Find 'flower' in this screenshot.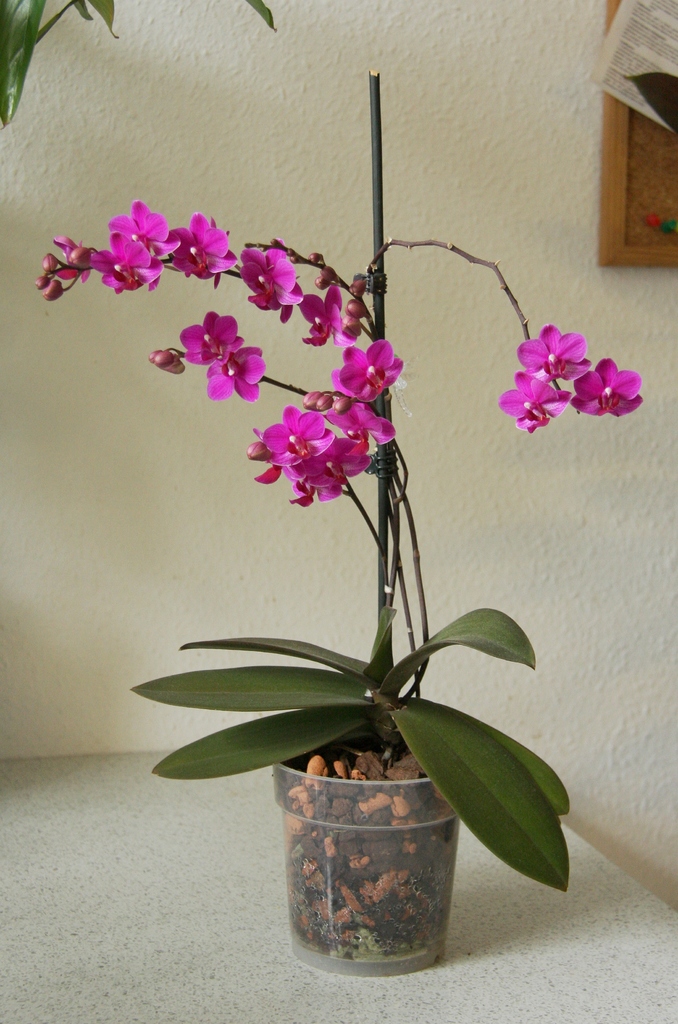
The bounding box for 'flower' is select_region(207, 338, 256, 406).
